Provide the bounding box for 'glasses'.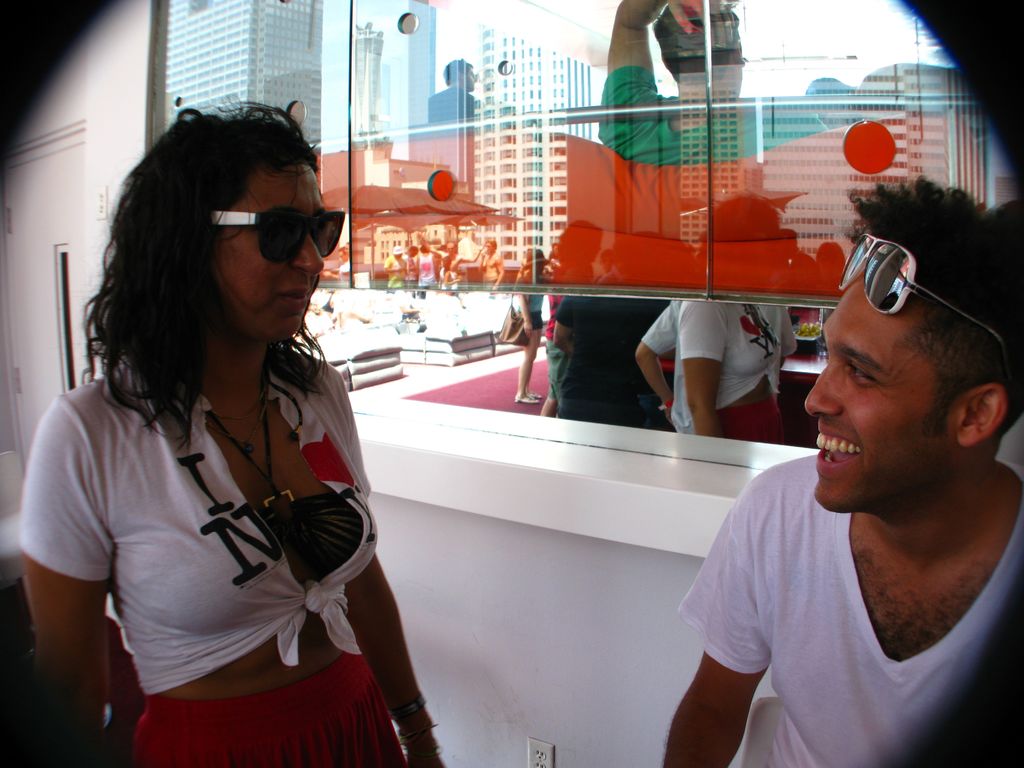
207, 205, 352, 260.
